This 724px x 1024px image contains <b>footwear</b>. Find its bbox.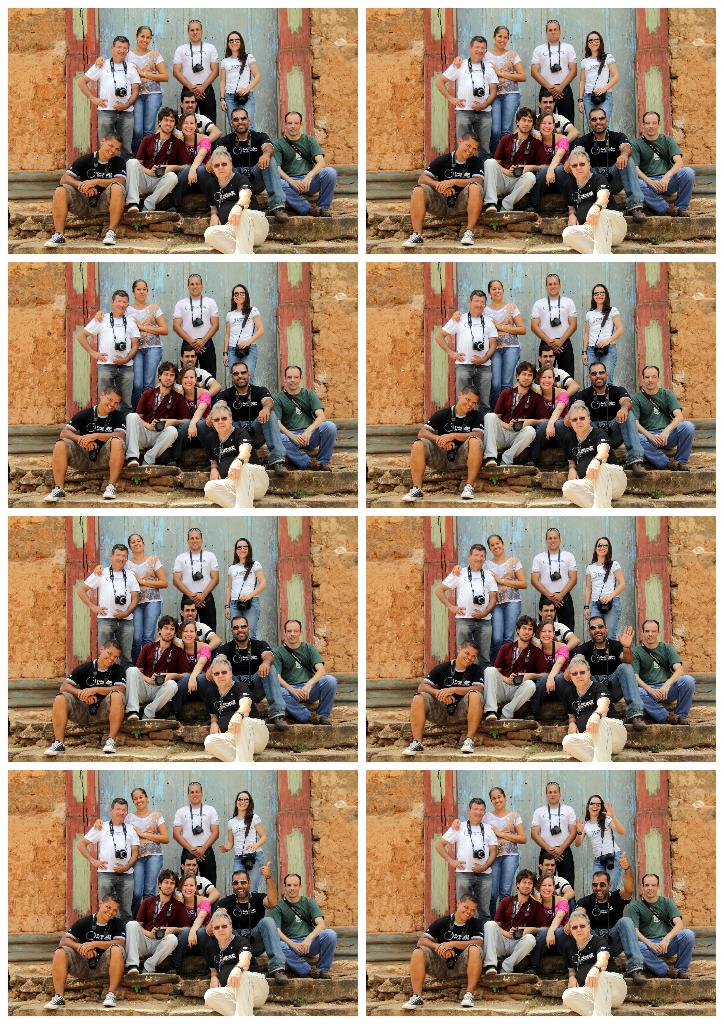
box=[400, 486, 424, 502].
